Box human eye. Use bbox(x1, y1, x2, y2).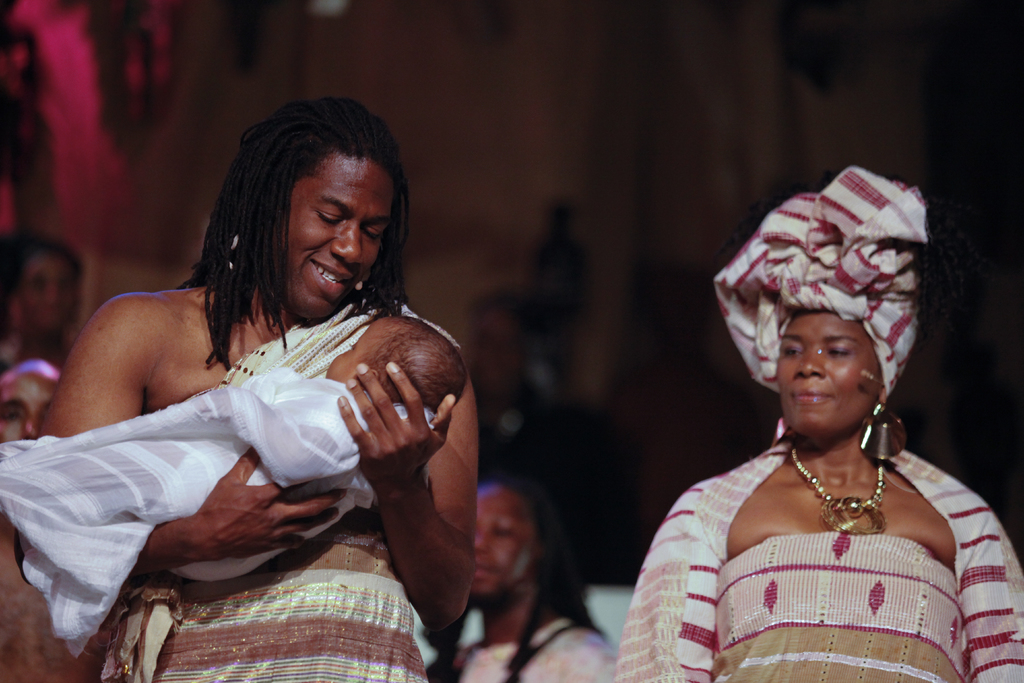
bbox(320, 208, 339, 229).
